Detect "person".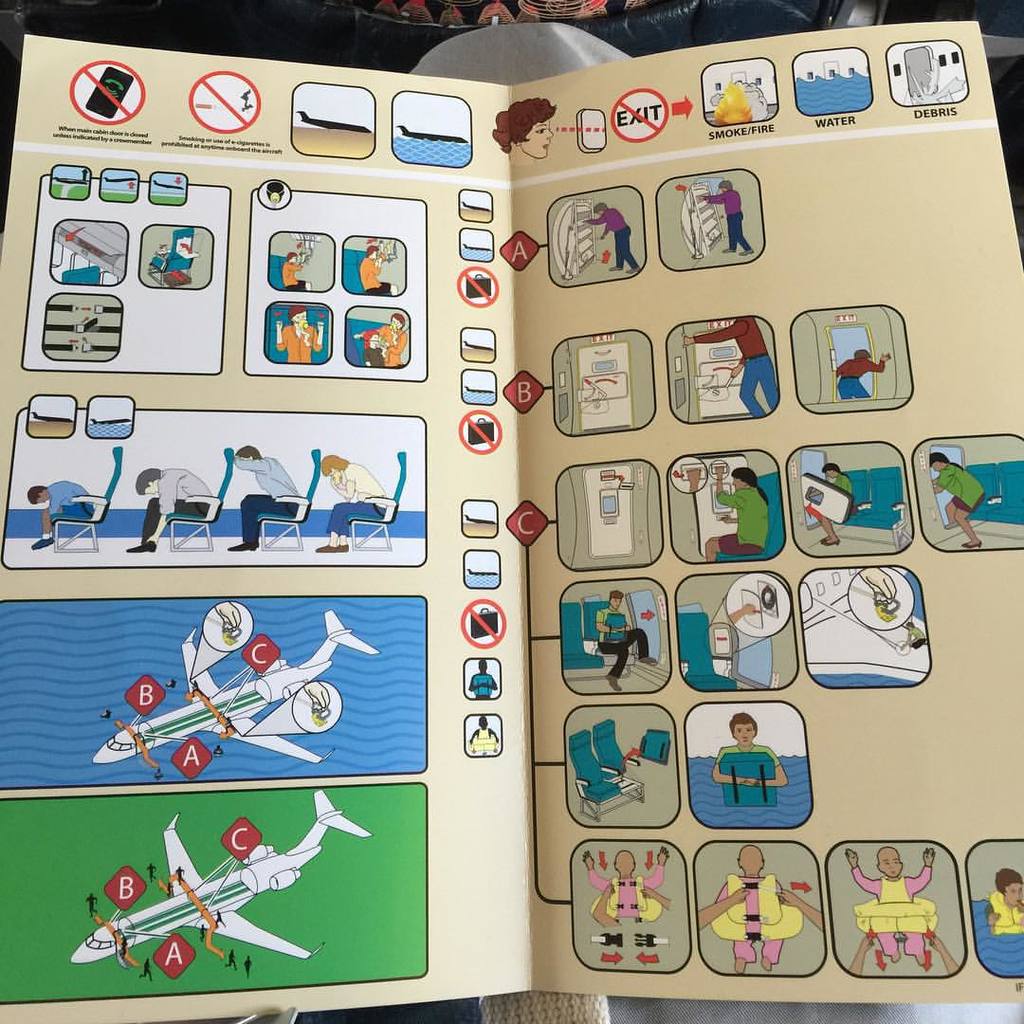
Detected at (142,860,160,884).
